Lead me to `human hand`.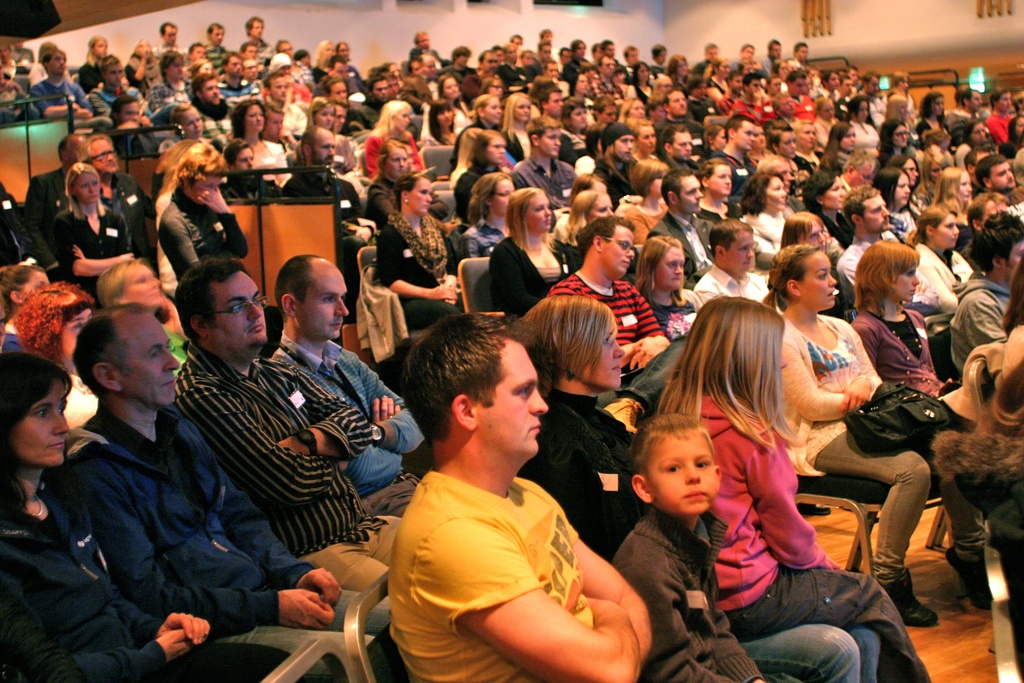
Lead to 156,611,209,646.
